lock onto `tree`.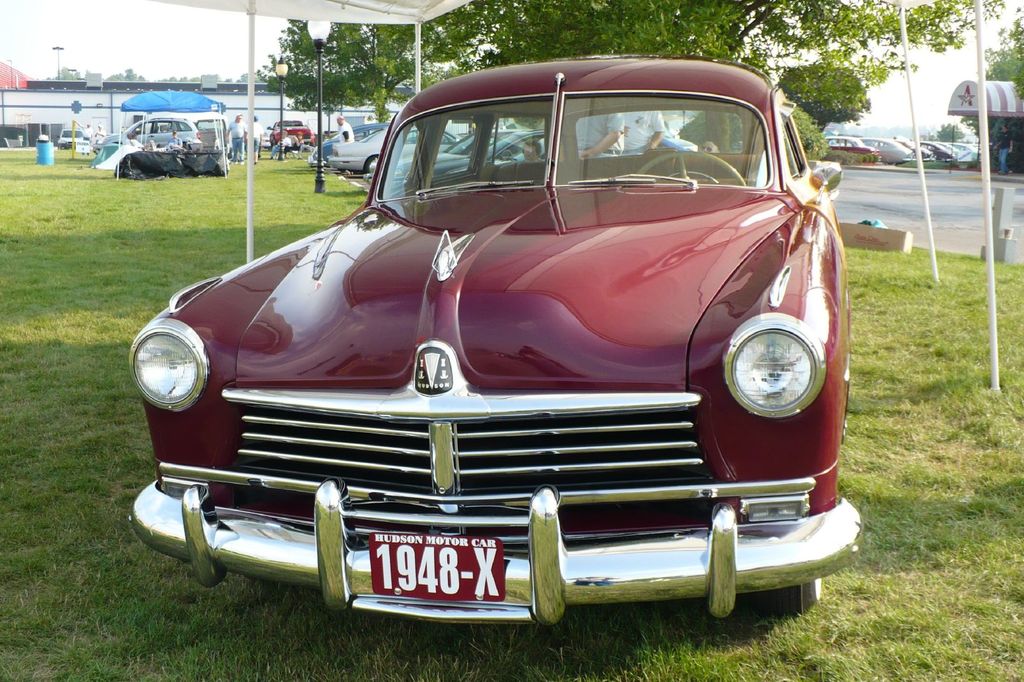
Locked: 253/23/408/131.
